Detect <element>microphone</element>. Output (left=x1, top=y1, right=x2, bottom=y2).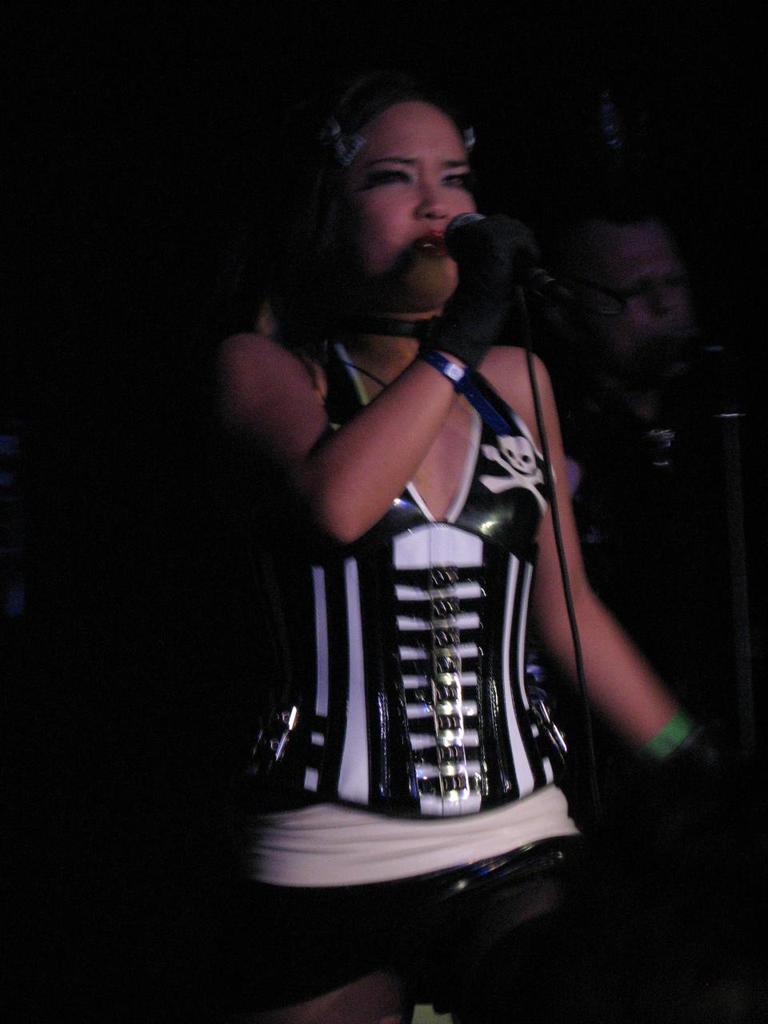
(left=448, top=214, right=585, bottom=326).
